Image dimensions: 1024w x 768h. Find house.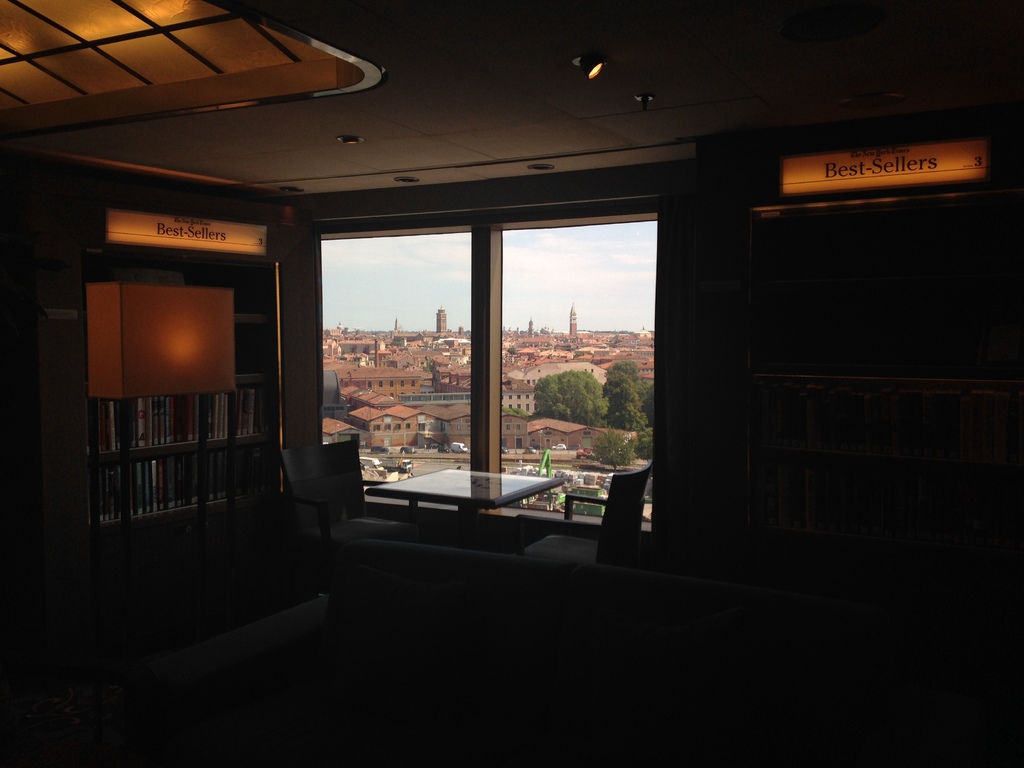
(left=334, top=361, right=424, bottom=401).
